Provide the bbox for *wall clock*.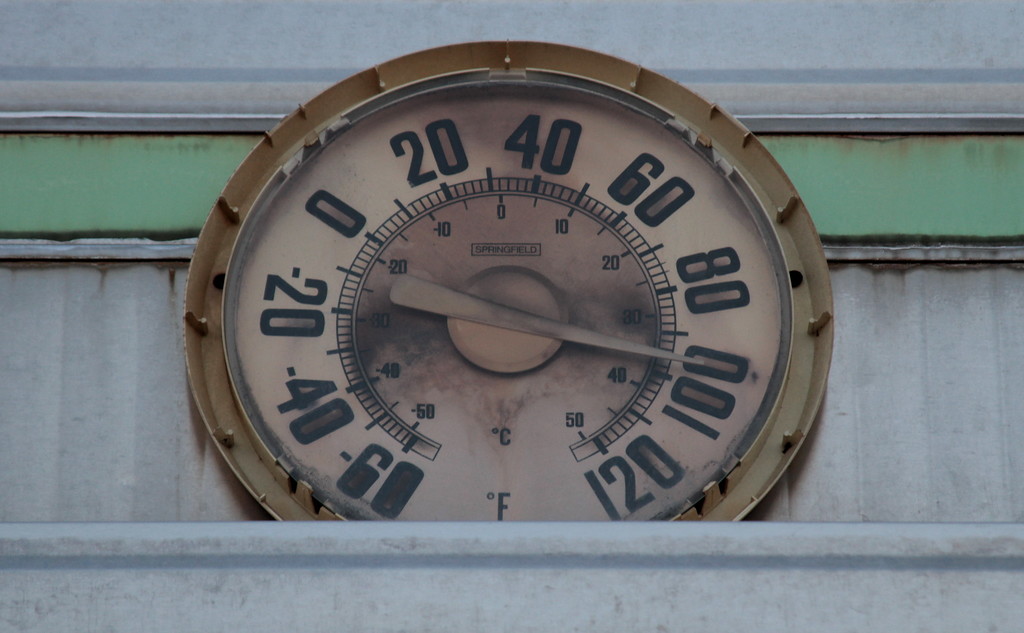
179, 39, 837, 522.
